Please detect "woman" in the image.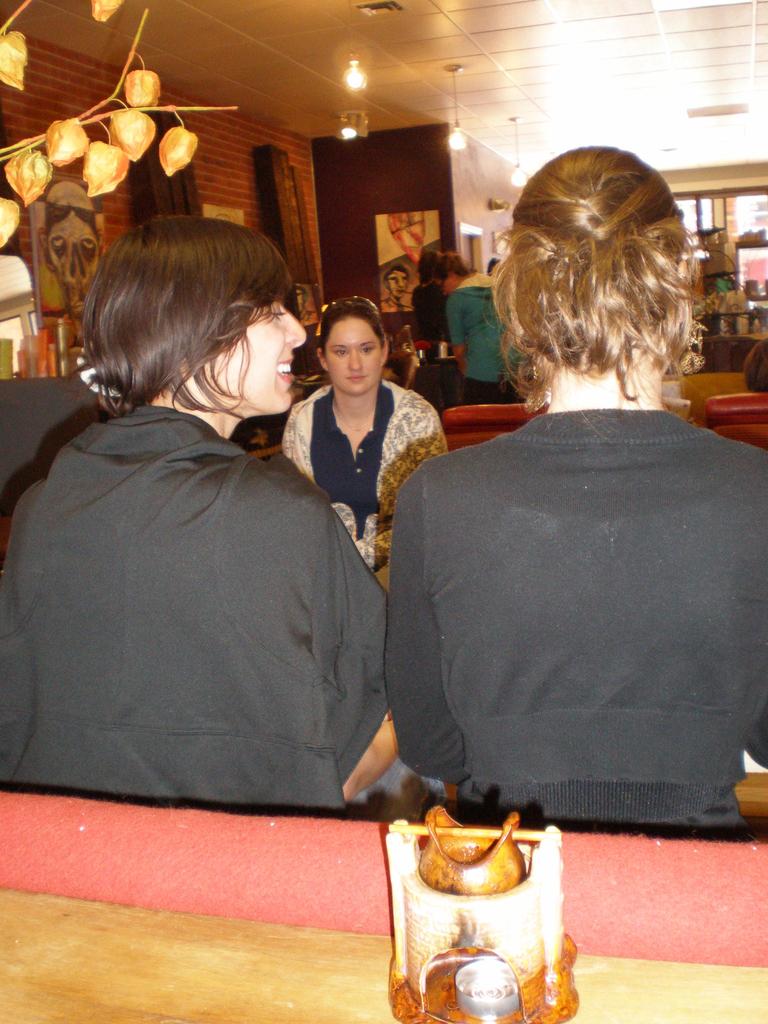
380,263,410,312.
